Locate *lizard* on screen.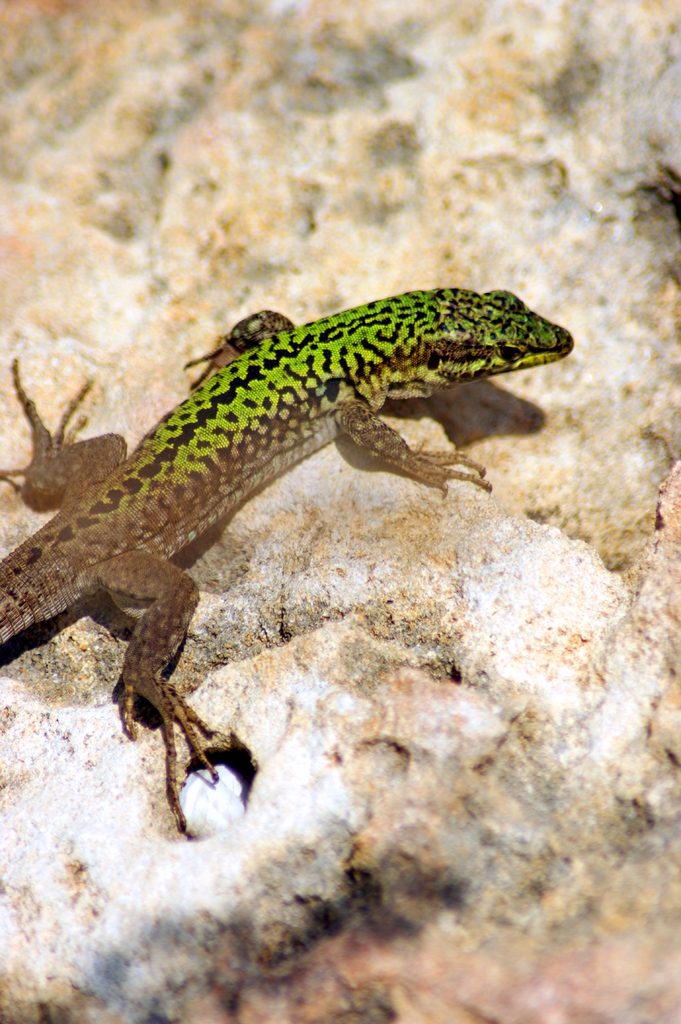
On screen at {"left": 4, "top": 349, "right": 568, "bottom": 833}.
